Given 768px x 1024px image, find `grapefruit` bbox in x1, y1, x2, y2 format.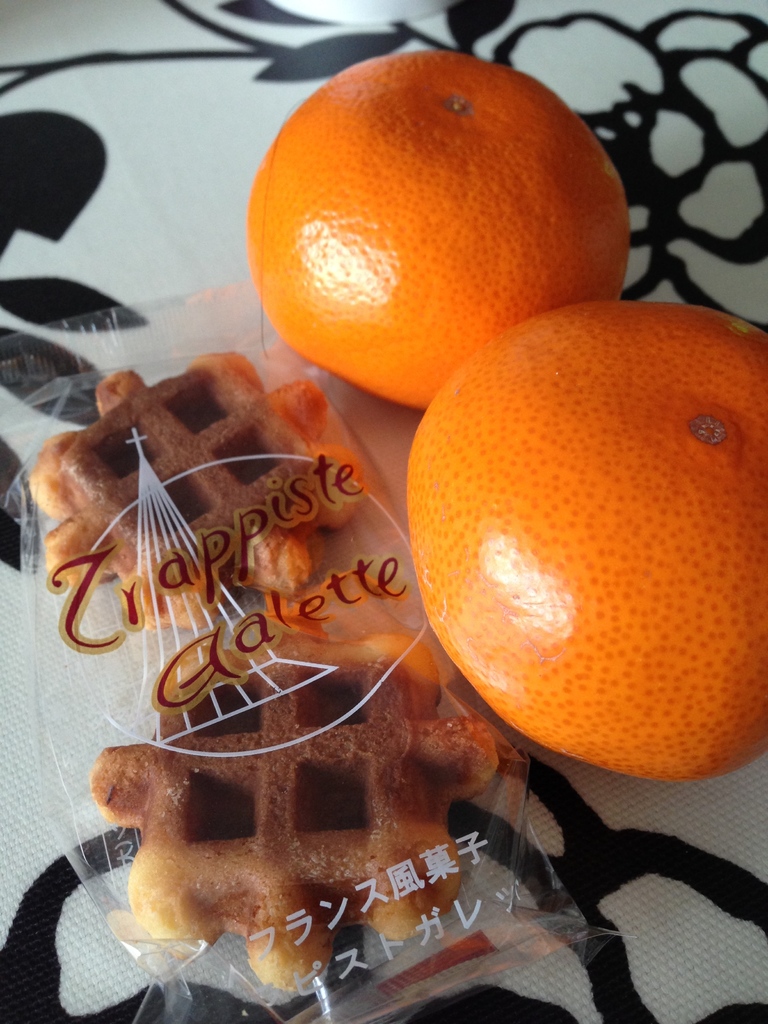
244, 43, 634, 410.
